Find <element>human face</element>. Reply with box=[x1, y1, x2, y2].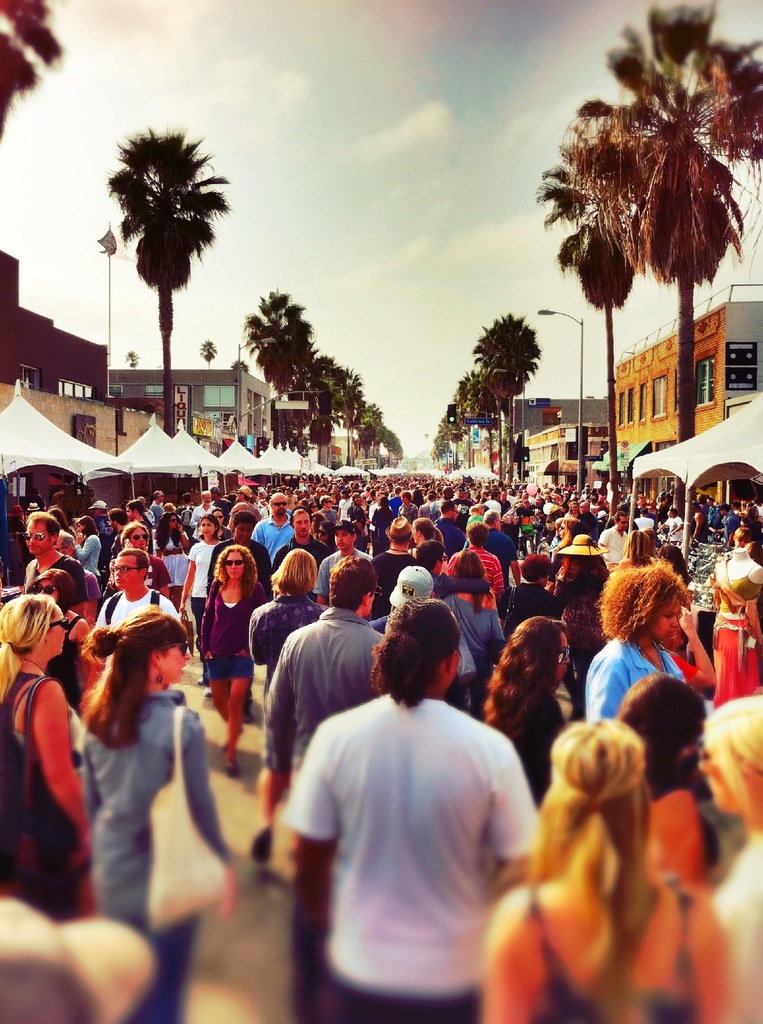
box=[168, 516, 180, 532].
